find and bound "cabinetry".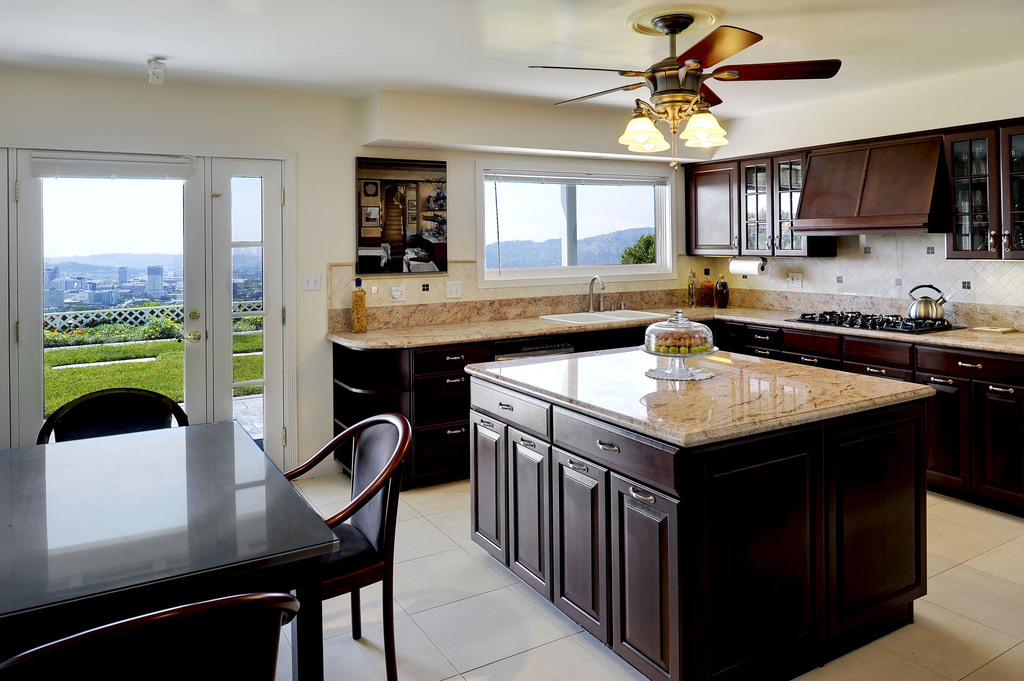
Bound: [left=468, top=419, right=549, bottom=602].
